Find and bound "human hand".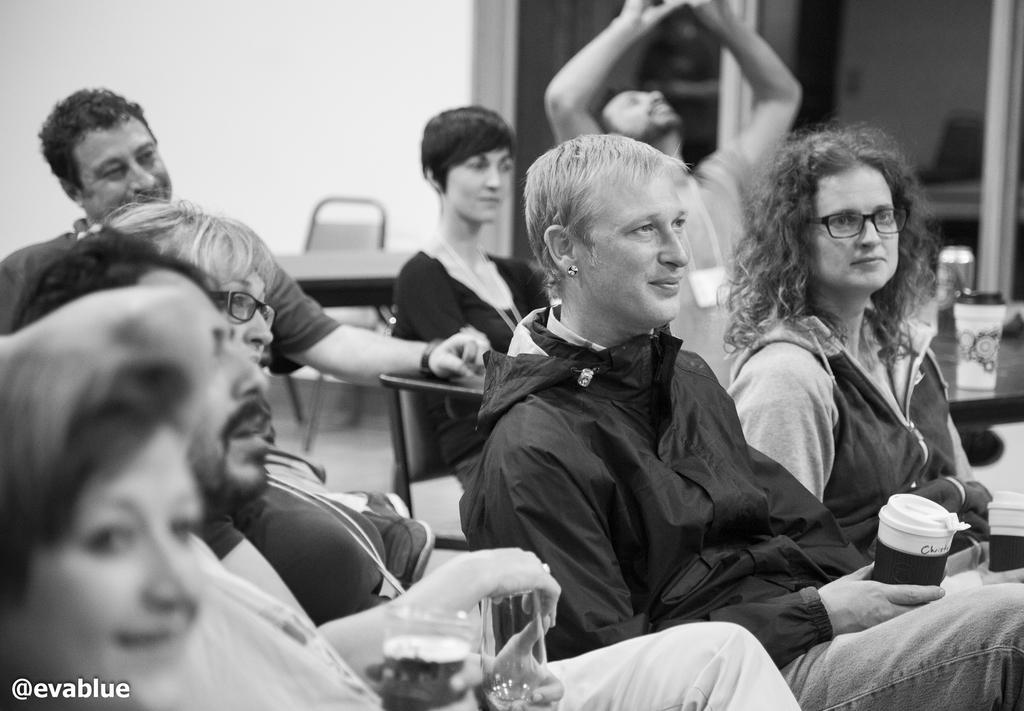
Bound: region(620, 0, 688, 31).
